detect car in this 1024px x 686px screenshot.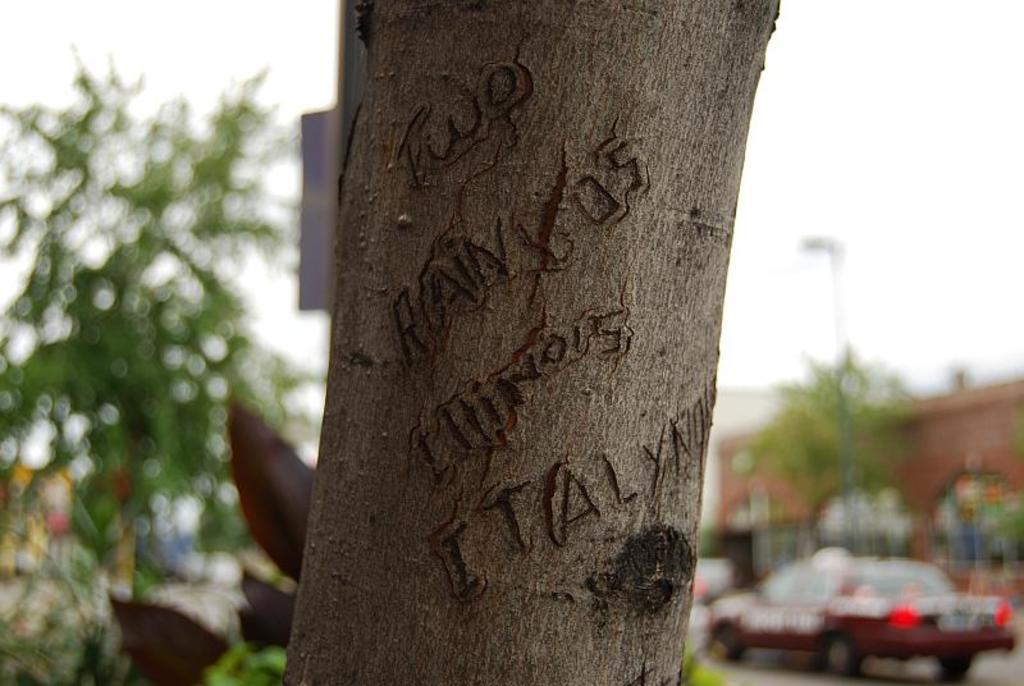
Detection: bbox(700, 550, 1019, 681).
